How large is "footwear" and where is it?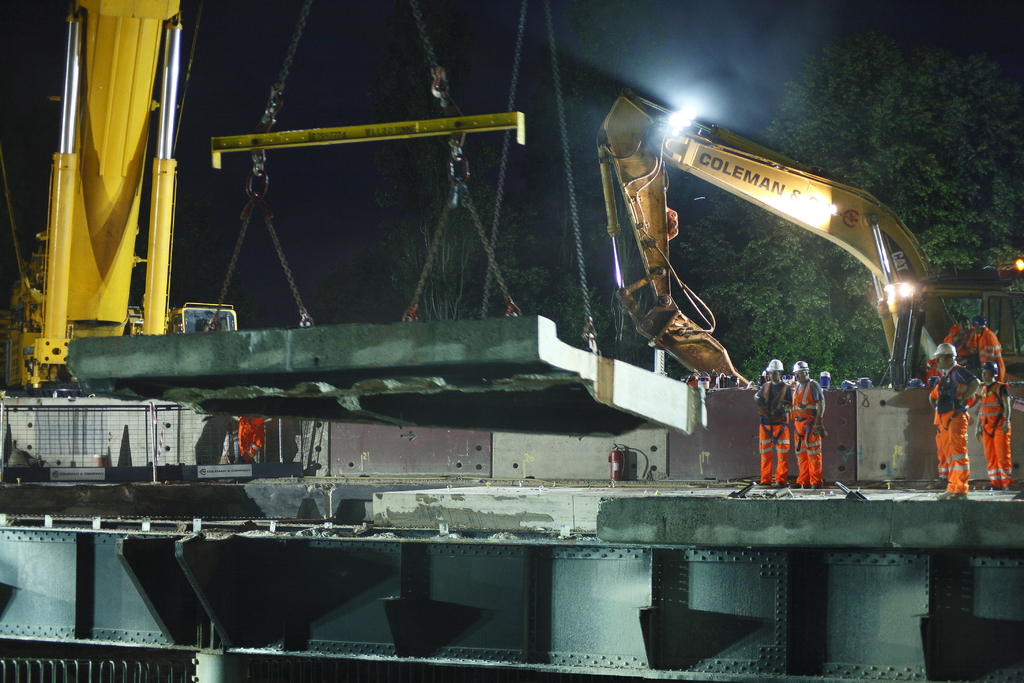
Bounding box: rect(795, 482, 806, 490).
